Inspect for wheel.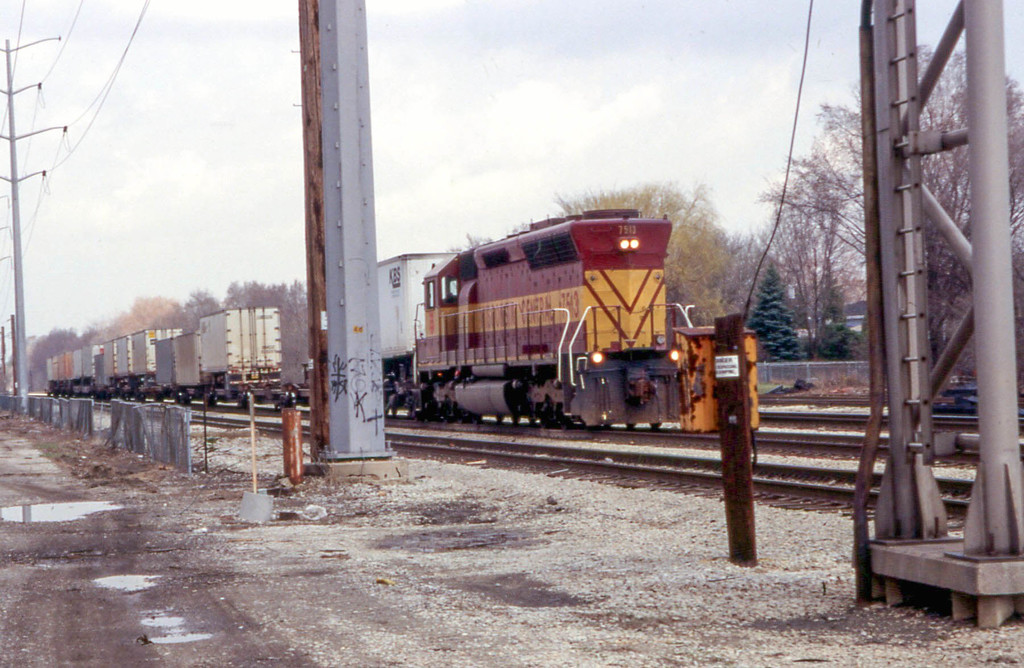
Inspection: <region>650, 423, 661, 429</region>.
